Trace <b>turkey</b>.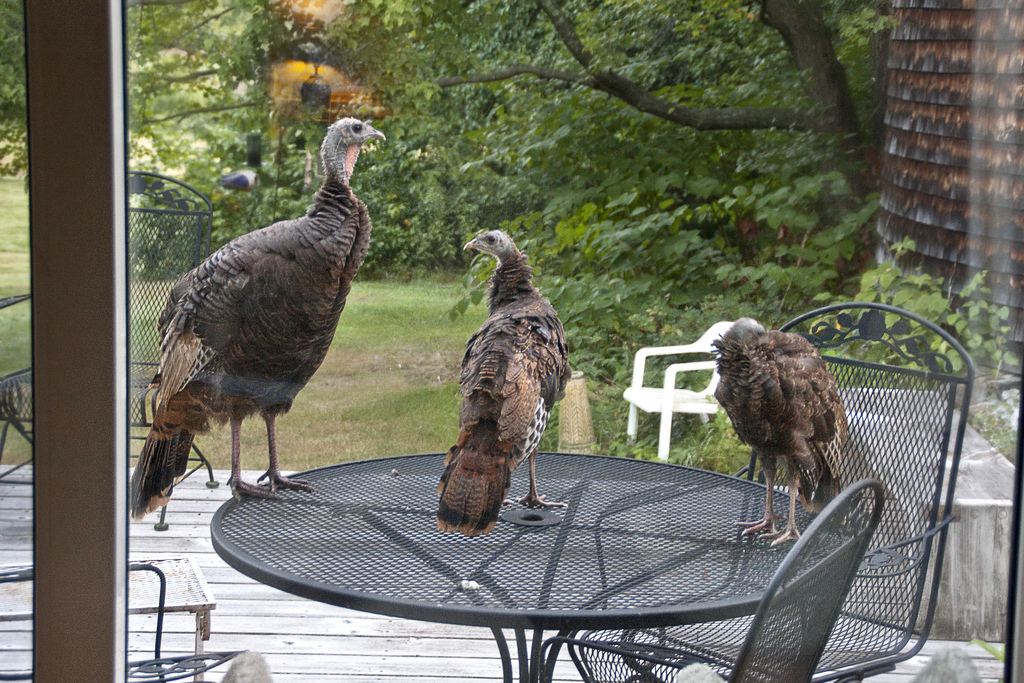
Traced to crop(129, 120, 388, 525).
